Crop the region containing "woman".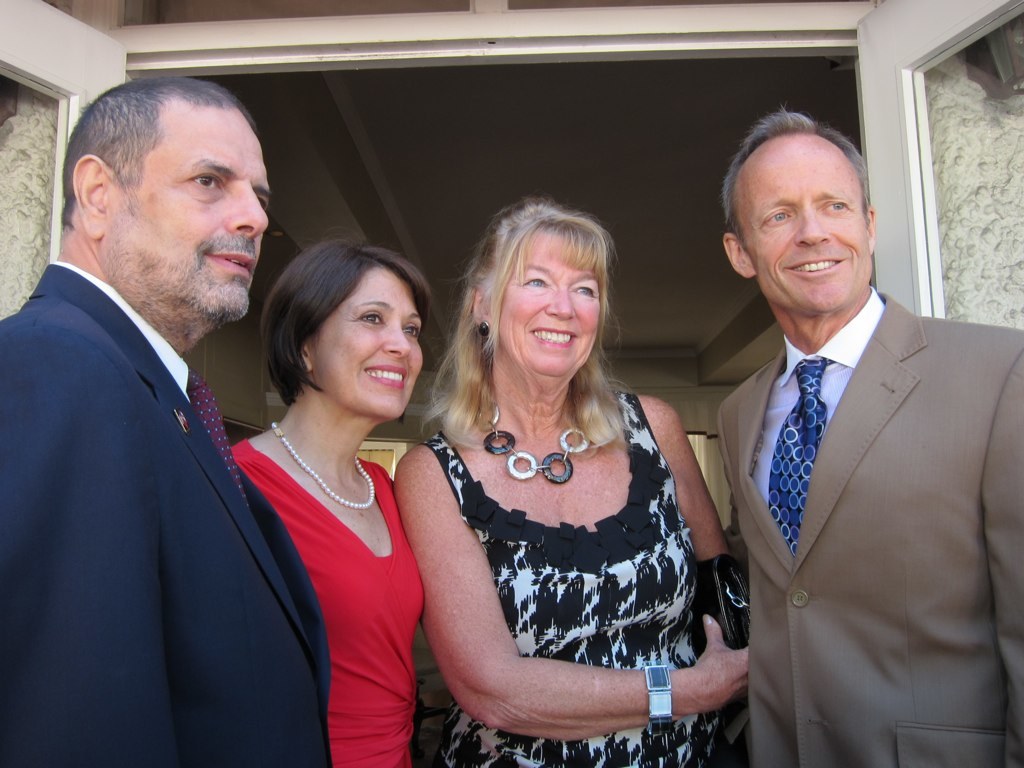
Crop region: locate(217, 215, 455, 764).
